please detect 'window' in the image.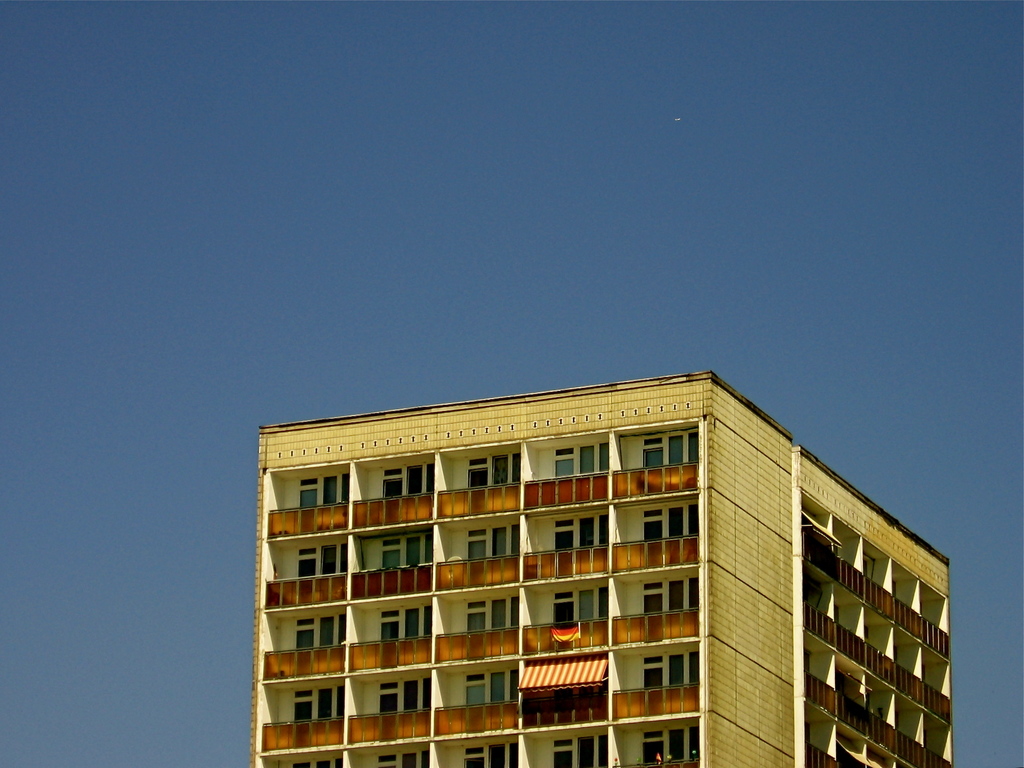
select_region(551, 517, 576, 552).
